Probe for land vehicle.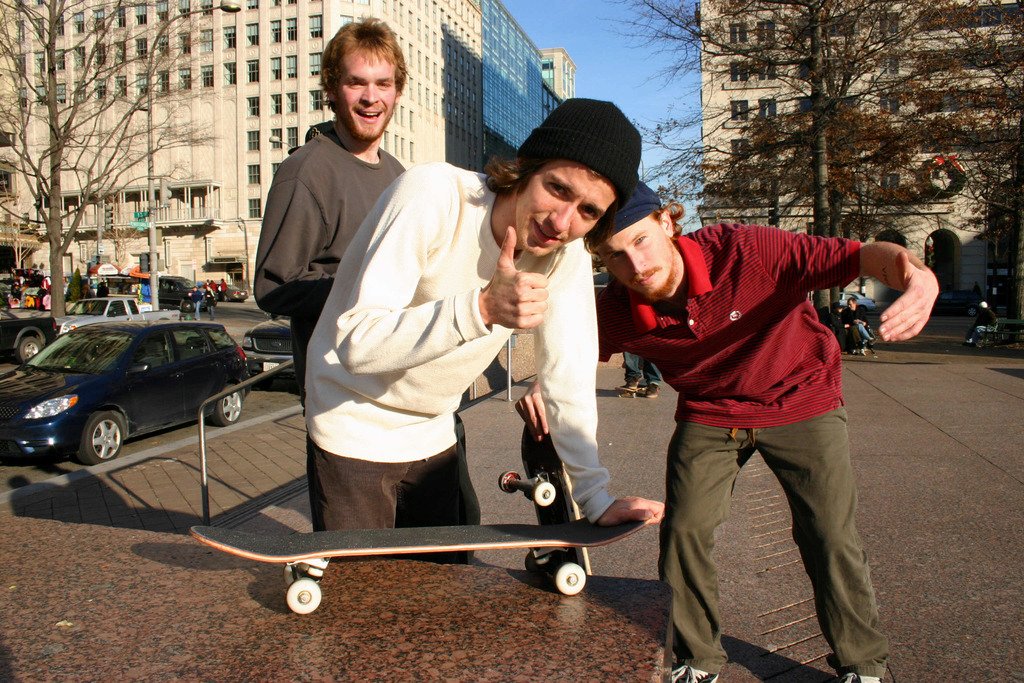
Probe result: rect(0, 310, 56, 368).
